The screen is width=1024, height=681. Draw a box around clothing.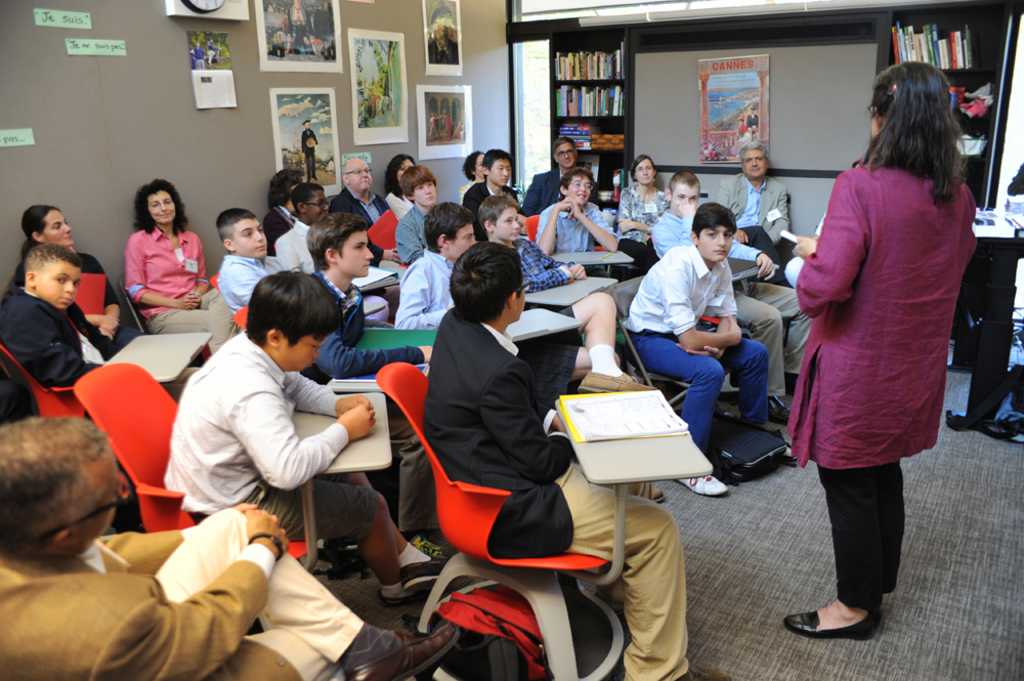
654:212:810:396.
